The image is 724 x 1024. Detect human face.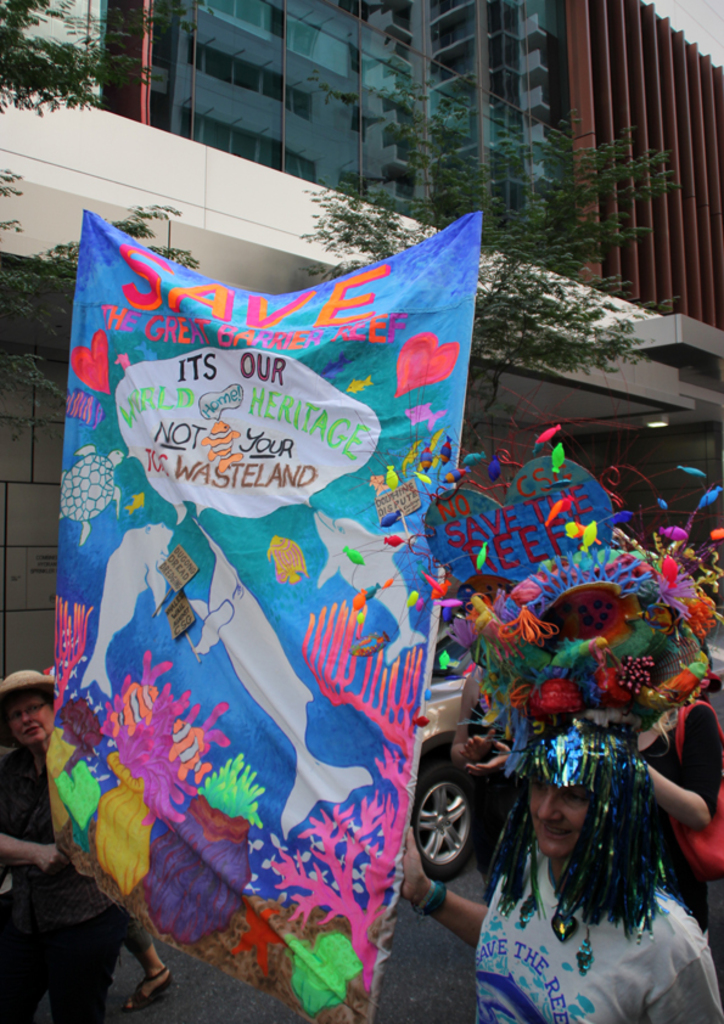
Detection: 535,776,587,859.
